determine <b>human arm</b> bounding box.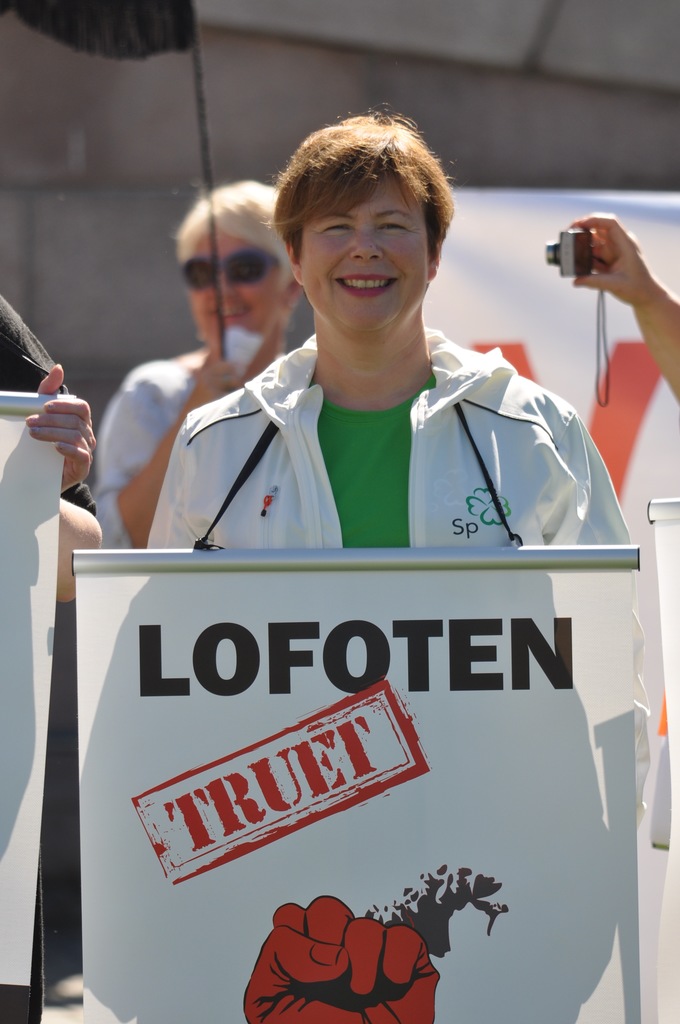
Determined: <bbox>89, 342, 243, 545</bbox>.
